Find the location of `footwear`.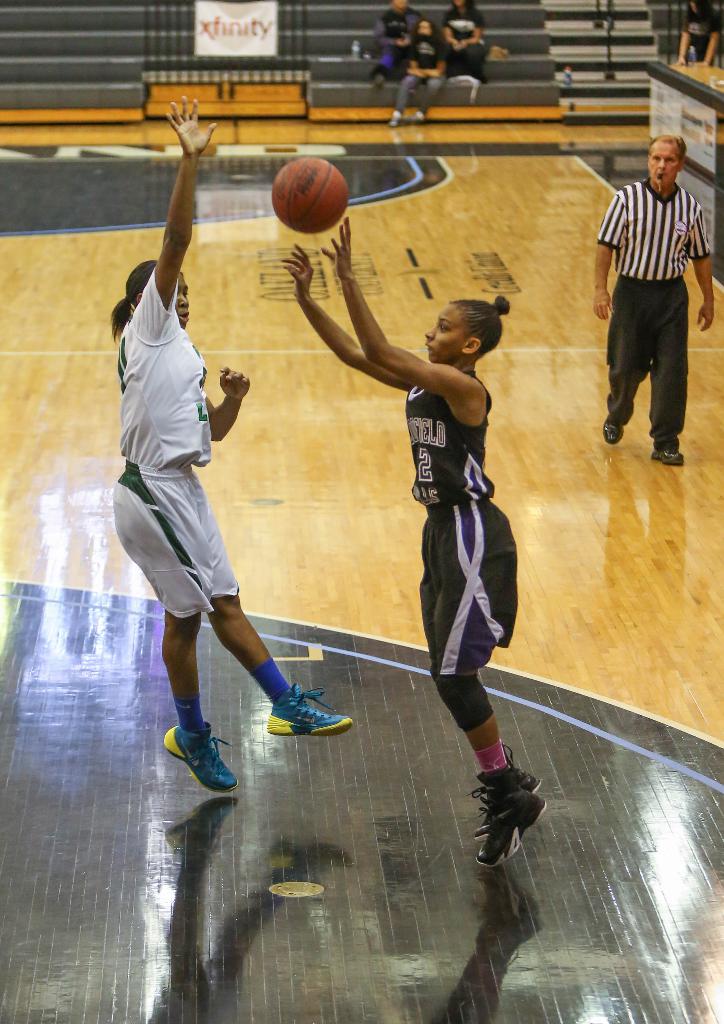
Location: [503, 751, 533, 791].
